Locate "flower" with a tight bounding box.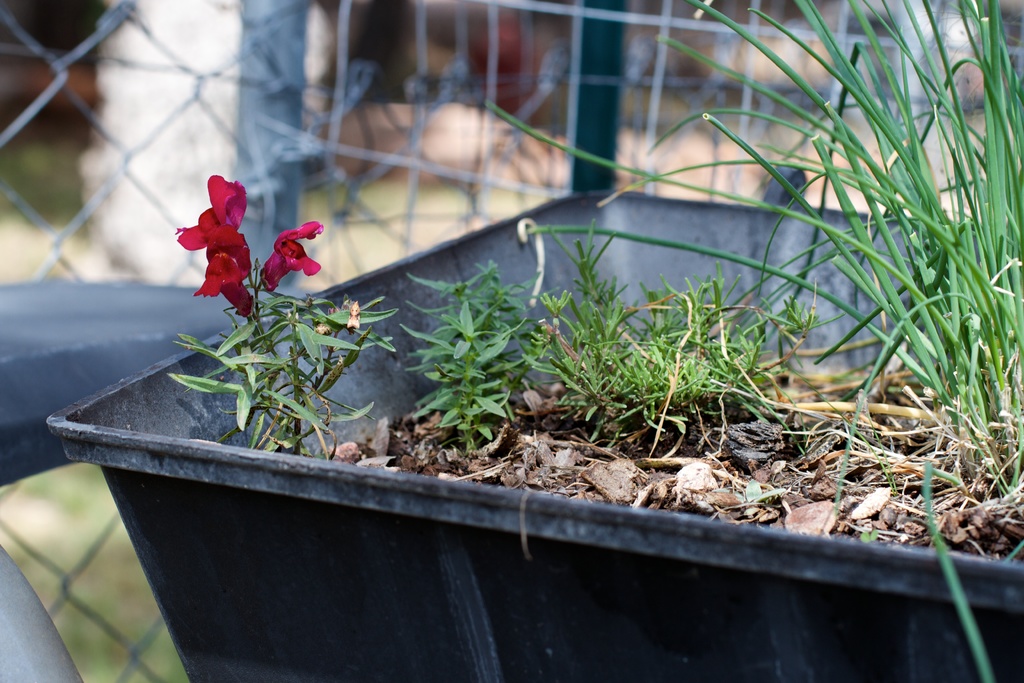
l=178, t=176, r=262, b=321.
